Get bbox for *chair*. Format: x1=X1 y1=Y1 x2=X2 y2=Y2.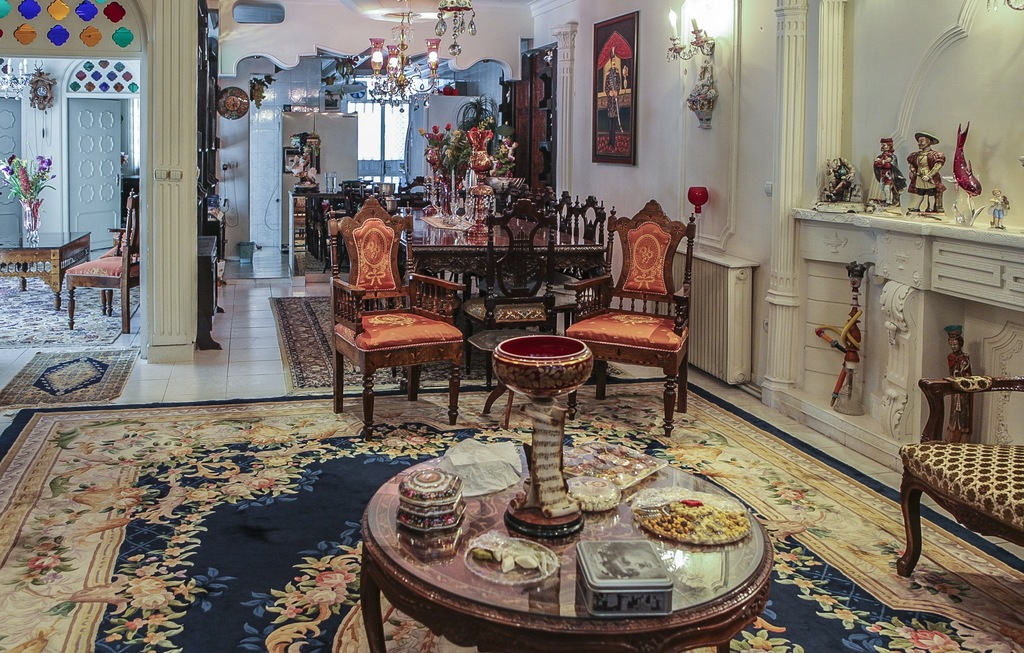
x1=548 y1=195 x2=605 y2=280.
